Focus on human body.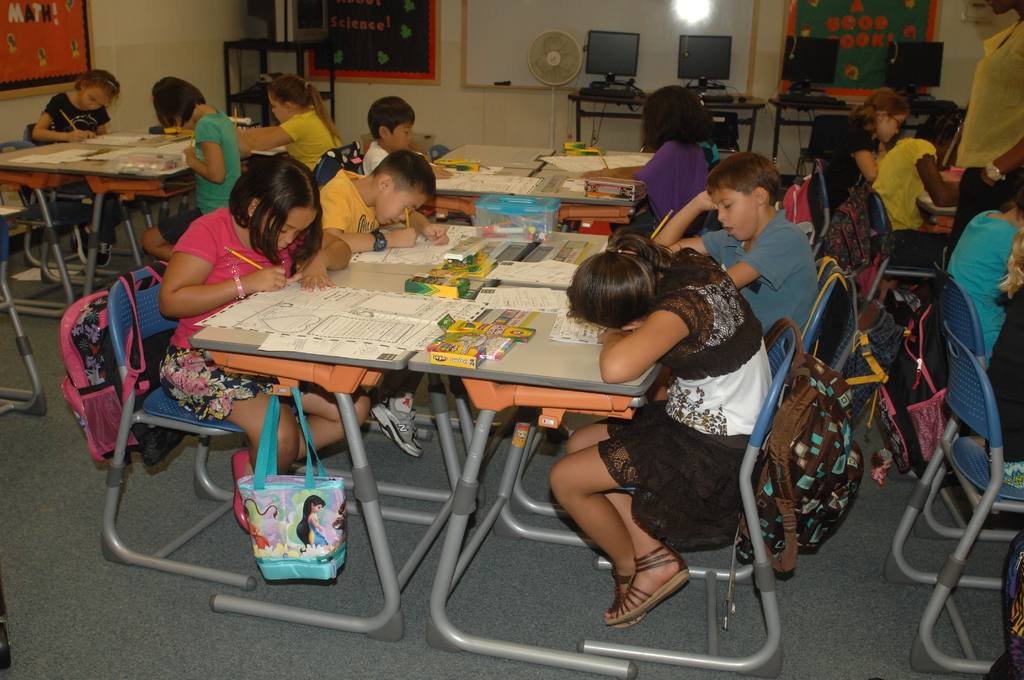
Focused at x1=136, y1=72, x2=252, y2=266.
